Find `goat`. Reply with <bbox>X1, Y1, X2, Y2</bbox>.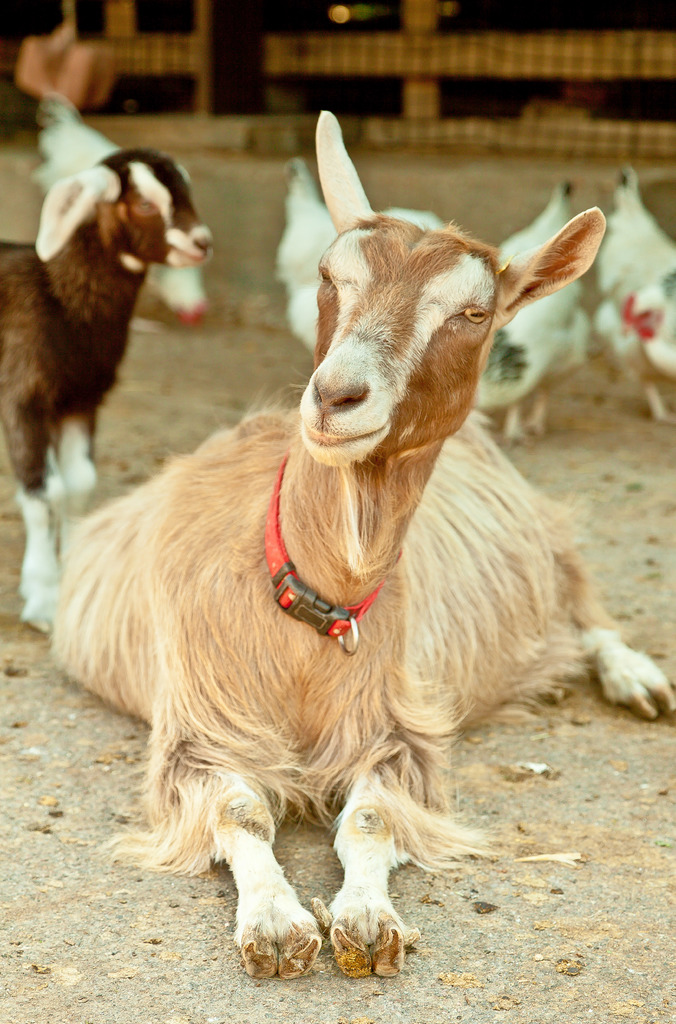
<bbox>48, 101, 675, 970</bbox>.
